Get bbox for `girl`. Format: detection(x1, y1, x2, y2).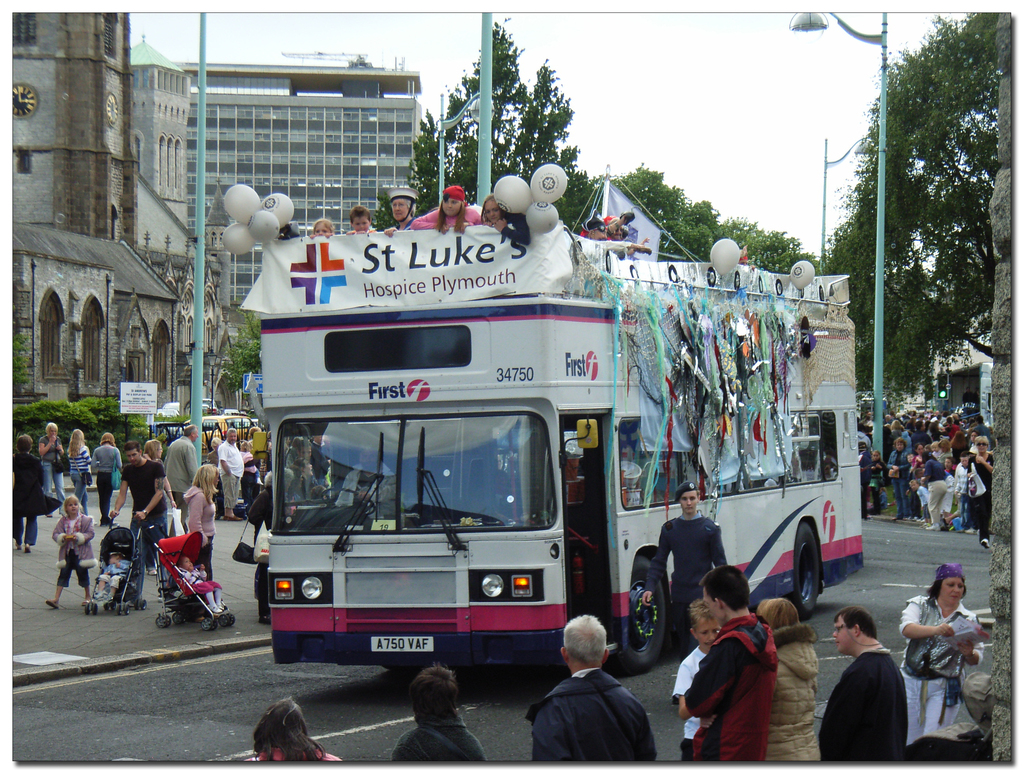
detection(179, 558, 219, 610).
